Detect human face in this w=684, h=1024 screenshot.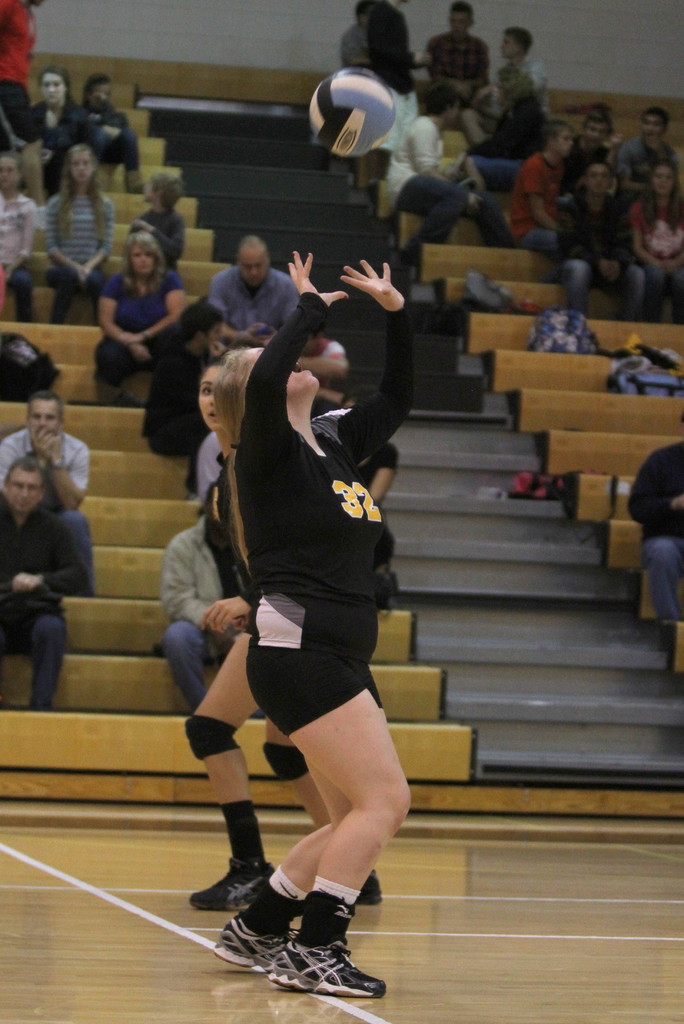
Detection: detection(29, 397, 60, 444).
